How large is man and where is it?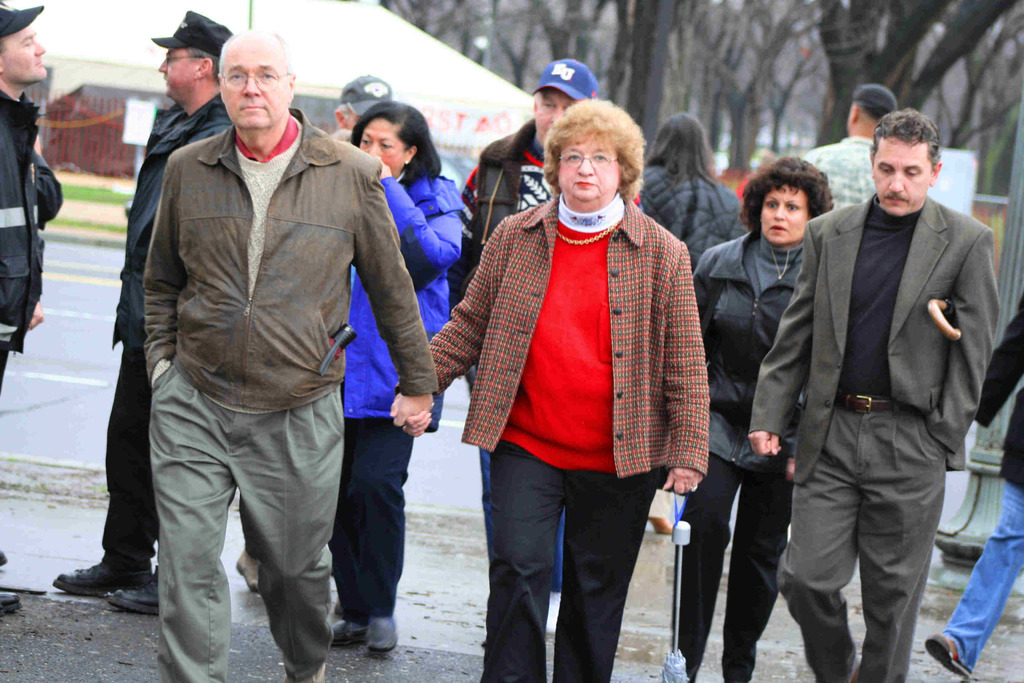
Bounding box: [54,7,235,613].
